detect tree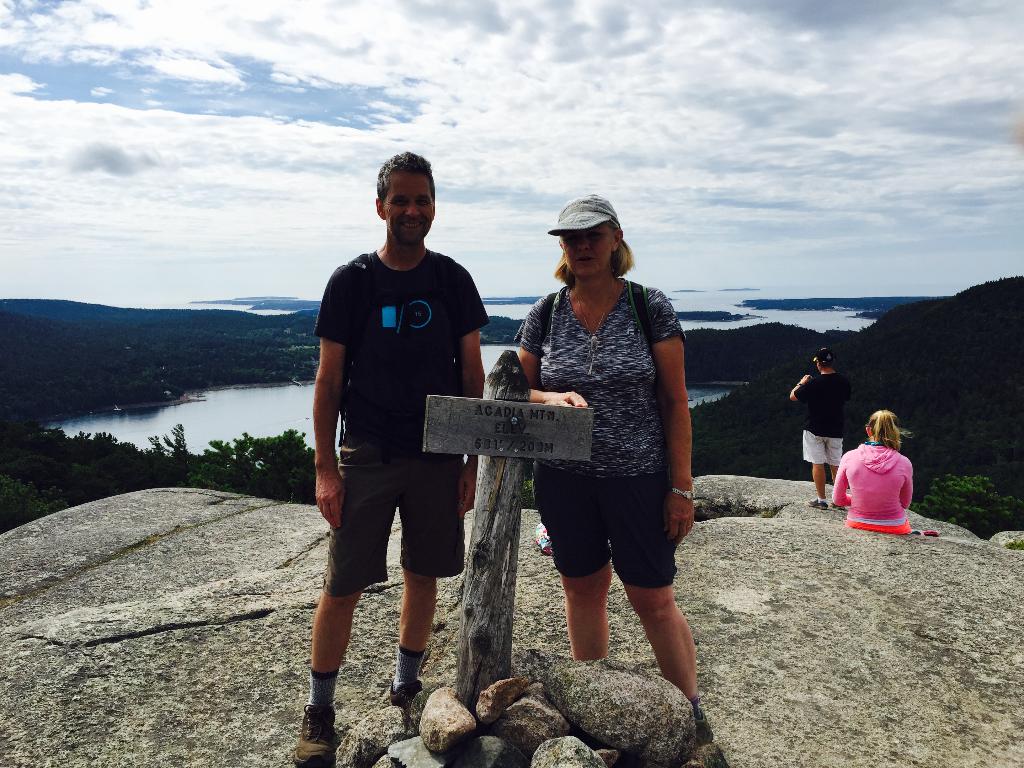
detection(915, 472, 1021, 534)
